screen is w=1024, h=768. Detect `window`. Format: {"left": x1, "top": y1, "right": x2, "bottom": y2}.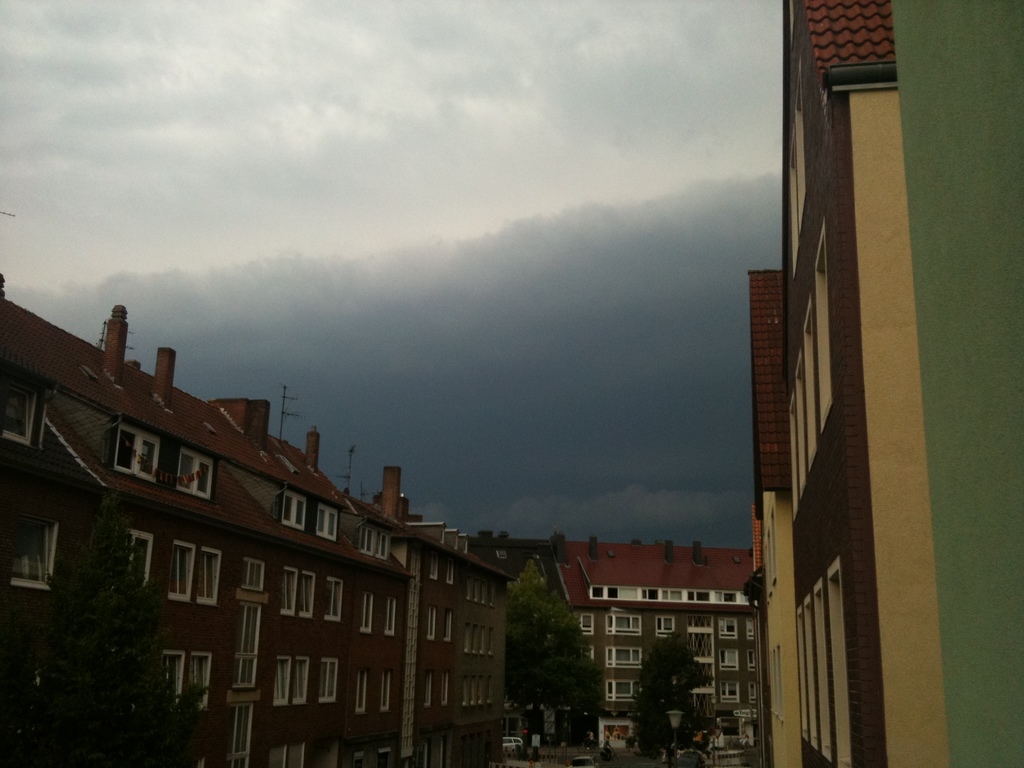
{"left": 579, "top": 610, "right": 595, "bottom": 637}.
